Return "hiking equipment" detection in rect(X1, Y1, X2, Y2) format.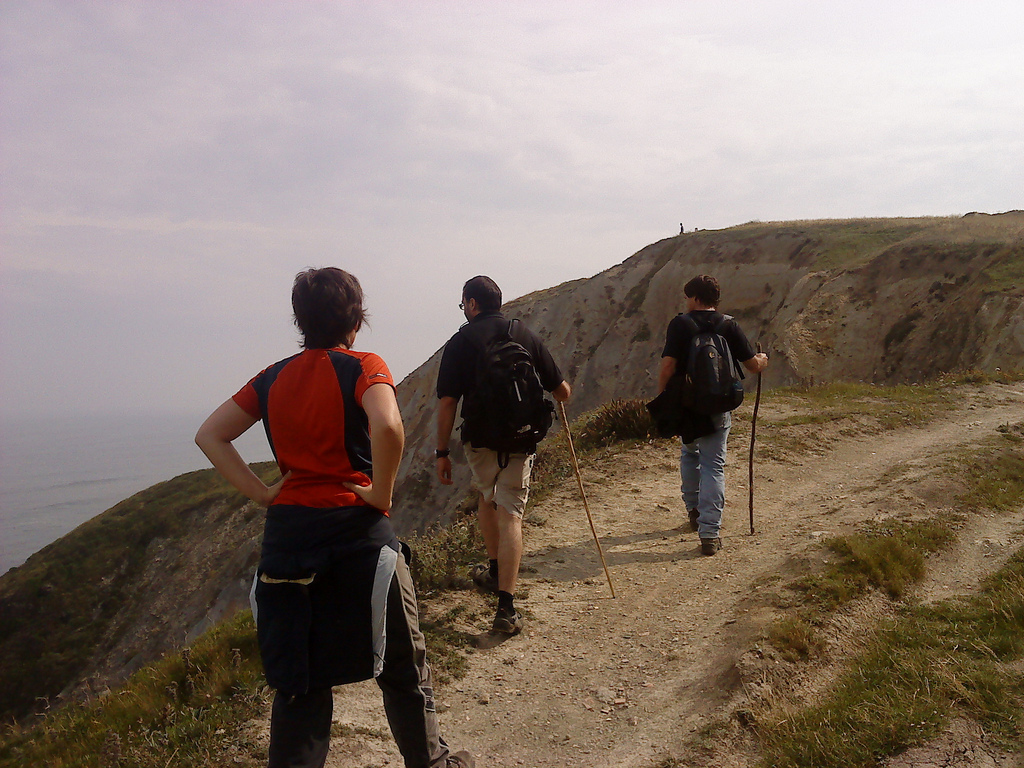
rect(557, 402, 619, 601).
